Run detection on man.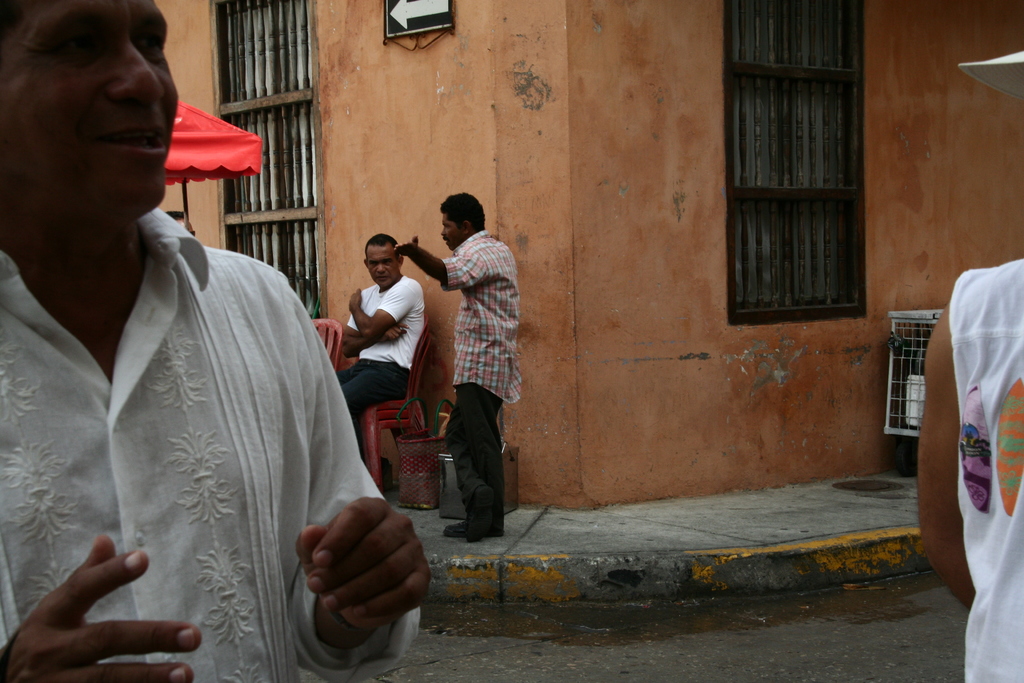
Result: 0 0 433 682.
